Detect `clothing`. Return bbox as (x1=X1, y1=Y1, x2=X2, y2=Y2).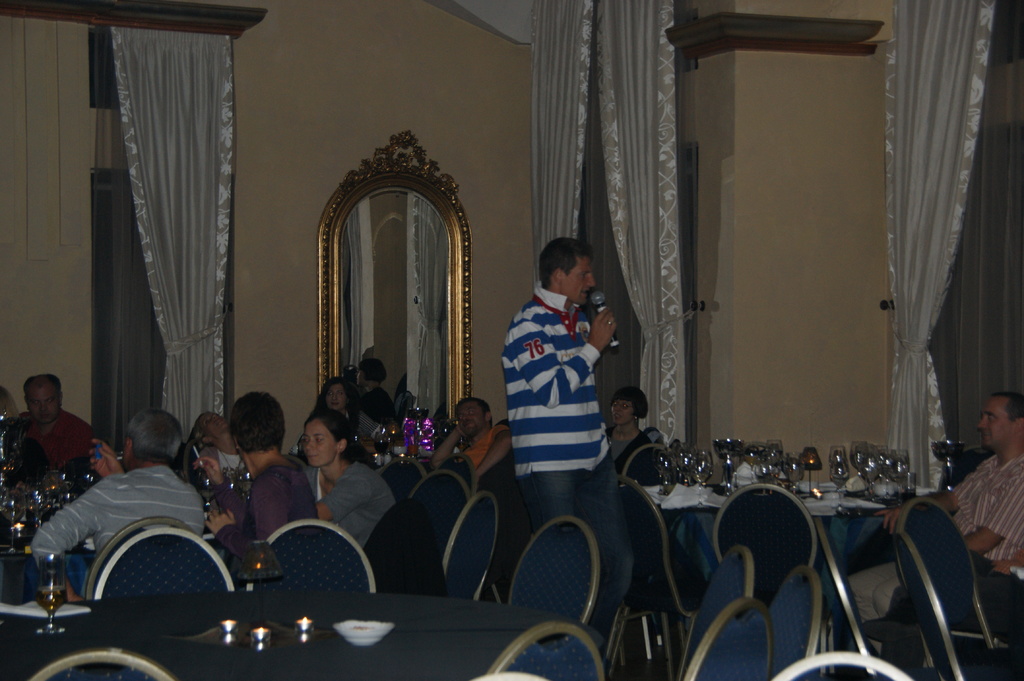
(x1=304, y1=406, x2=389, y2=446).
